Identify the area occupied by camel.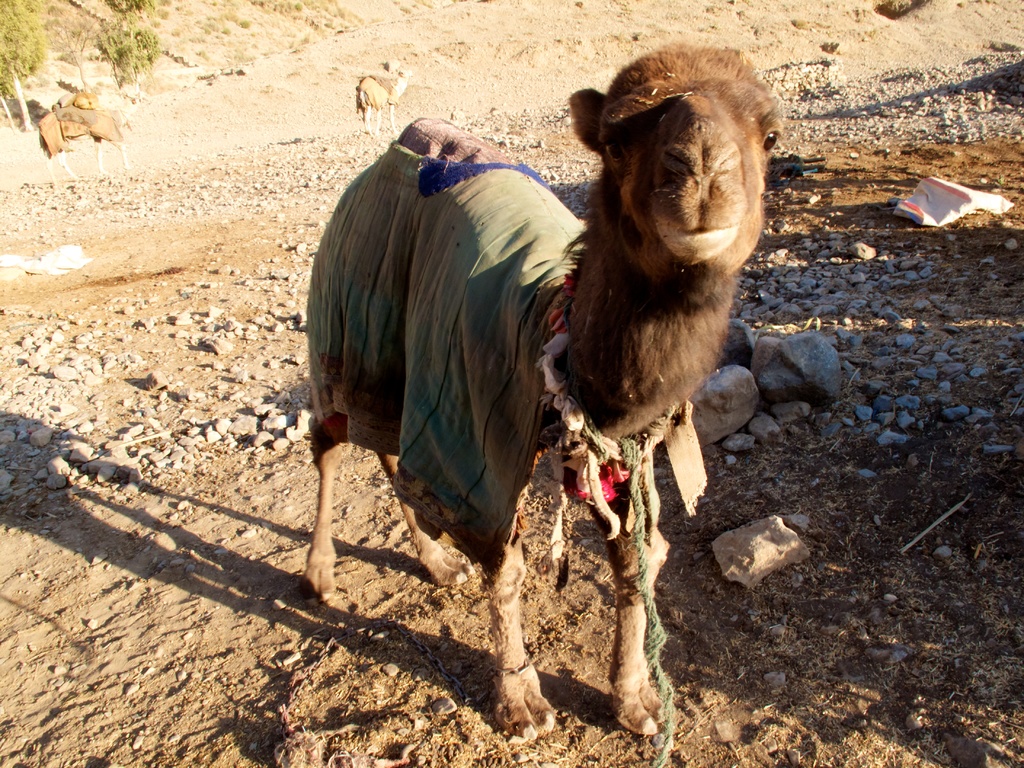
Area: pyautogui.locateOnScreen(33, 92, 142, 195).
